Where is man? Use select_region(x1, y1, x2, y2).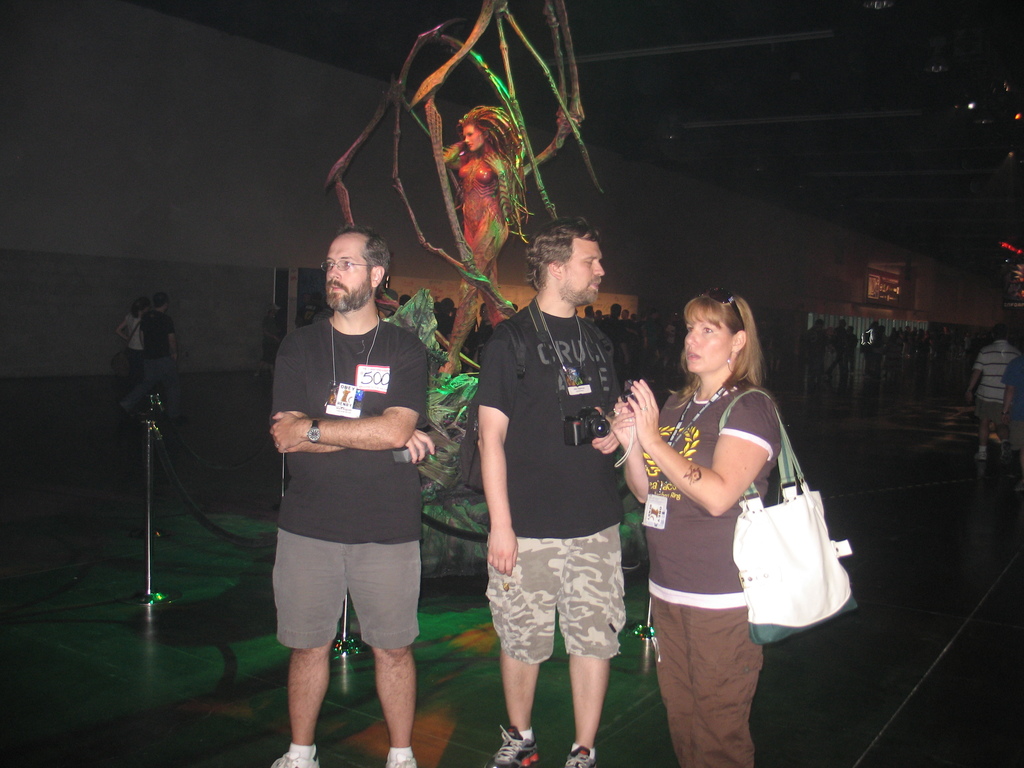
select_region(961, 323, 1023, 462).
